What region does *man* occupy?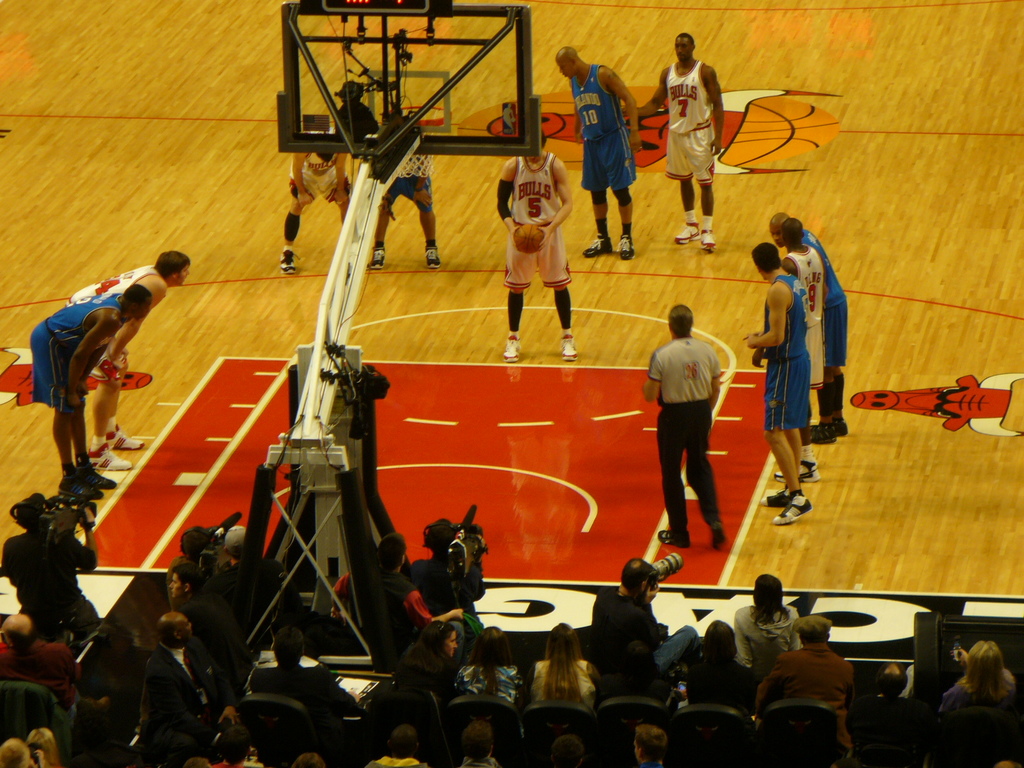
crop(753, 619, 851, 756).
